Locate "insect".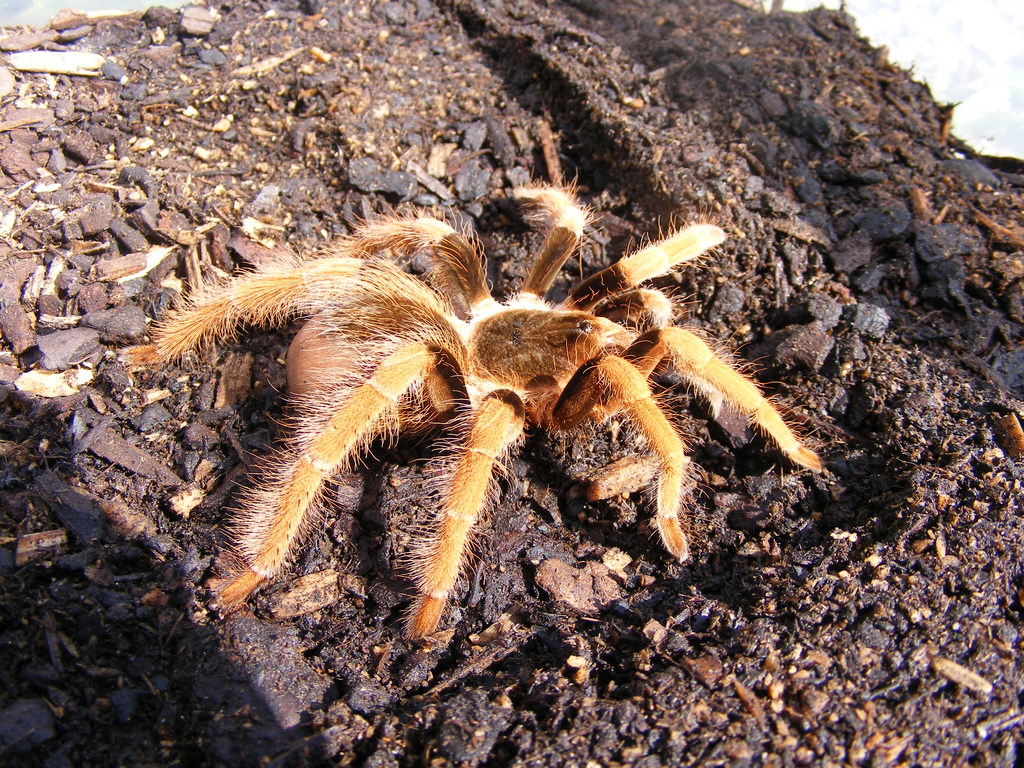
Bounding box: BBox(117, 172, 836, 645).
